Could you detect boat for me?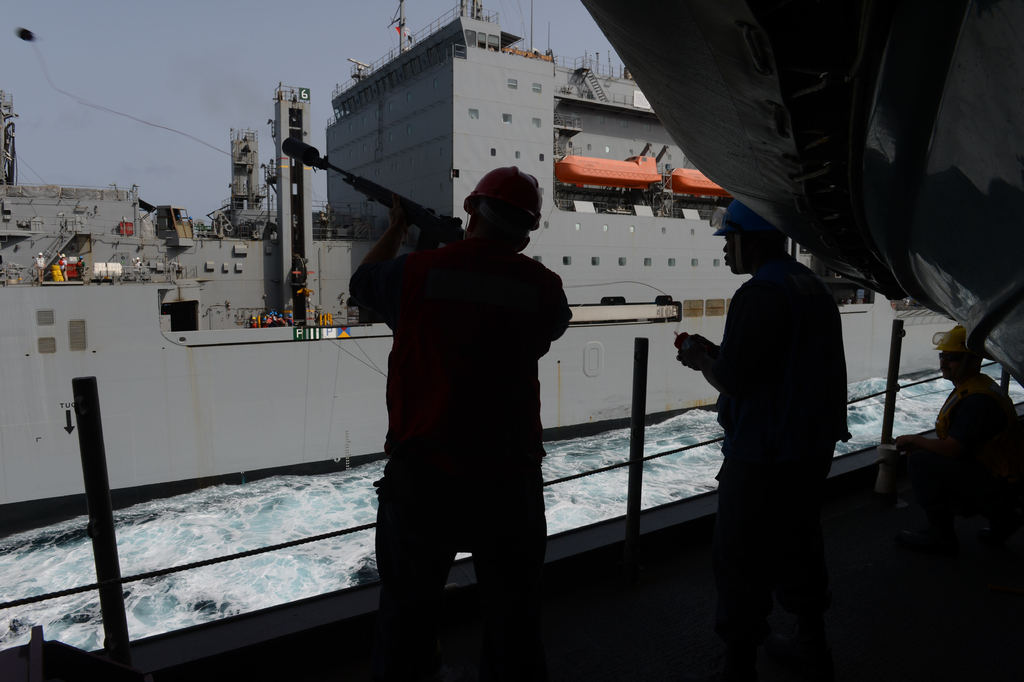
Detection result: 0/0/1023/681.
